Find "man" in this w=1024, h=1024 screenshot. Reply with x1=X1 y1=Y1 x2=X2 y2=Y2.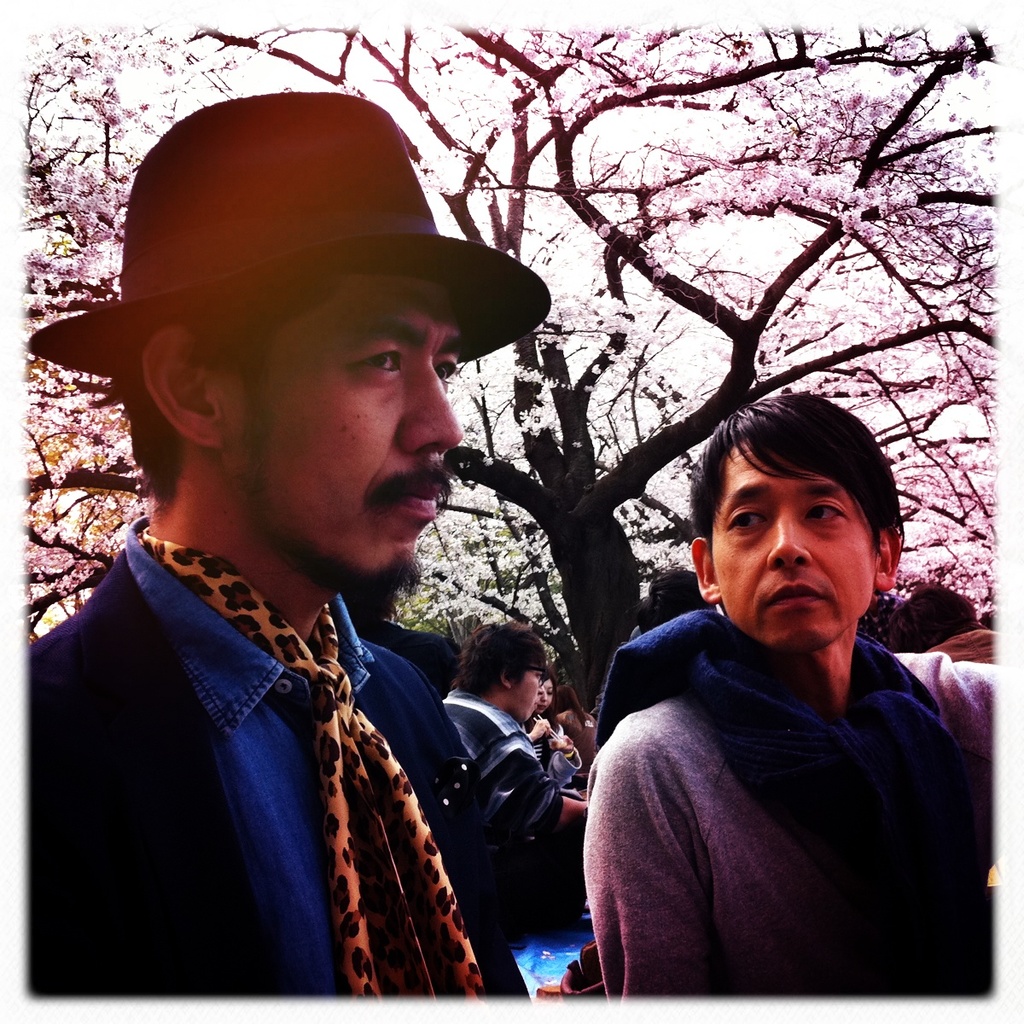
x1=566 y1=417 x2=996 y2=1010.
